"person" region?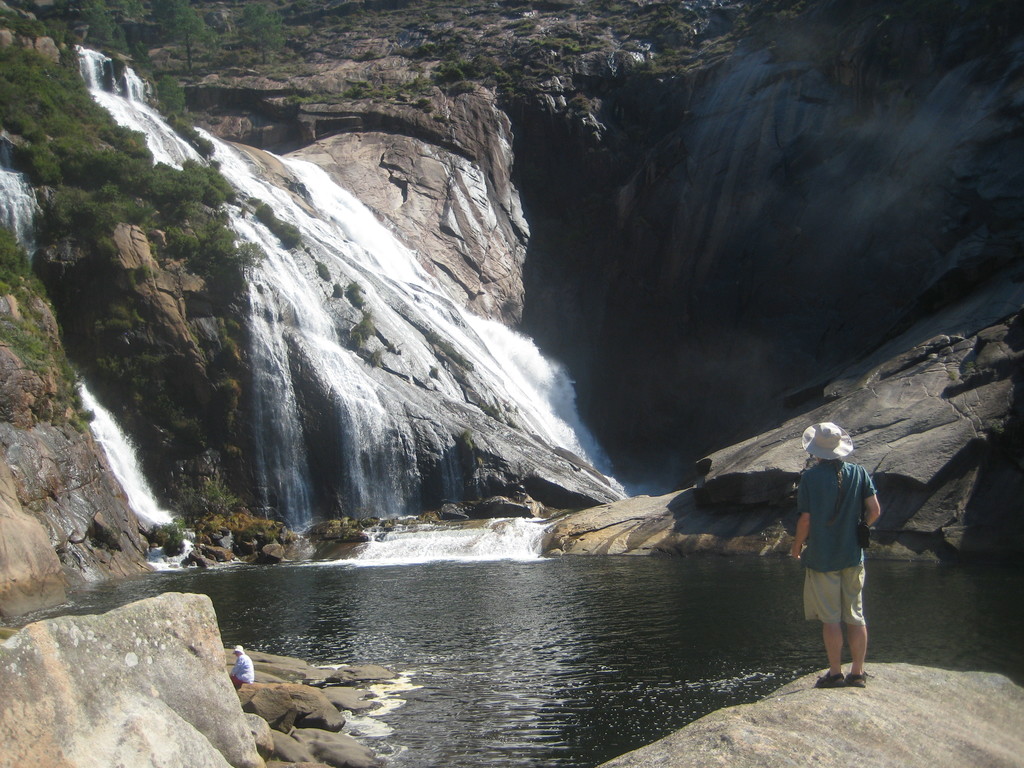
803:408:892:685
